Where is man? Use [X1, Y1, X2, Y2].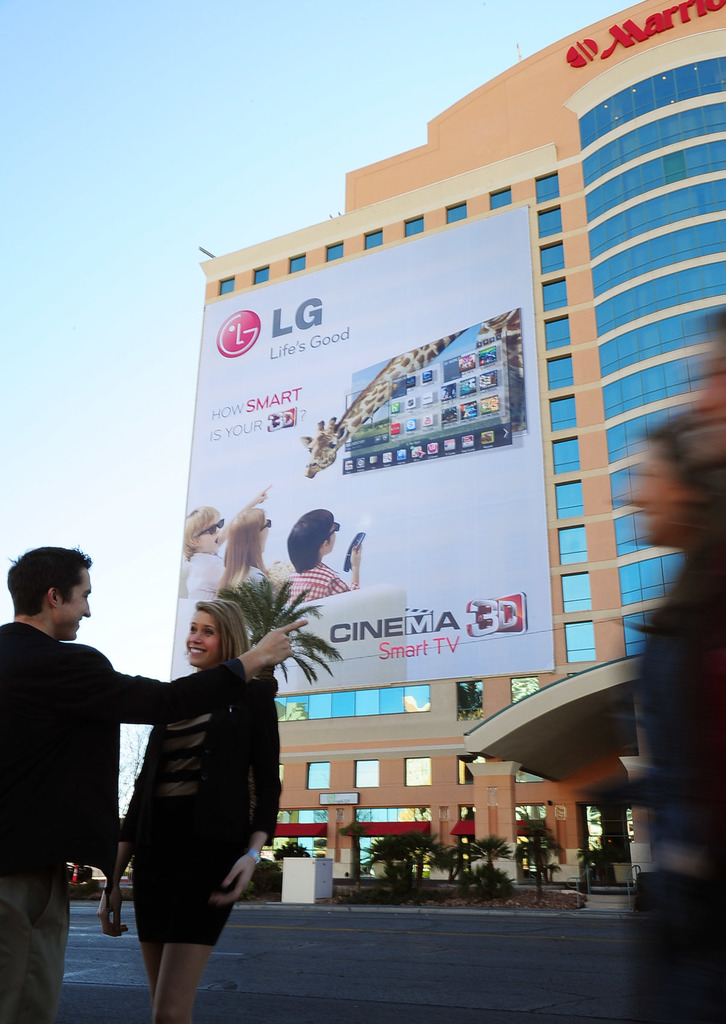
[0, 540, 310, 1022].
